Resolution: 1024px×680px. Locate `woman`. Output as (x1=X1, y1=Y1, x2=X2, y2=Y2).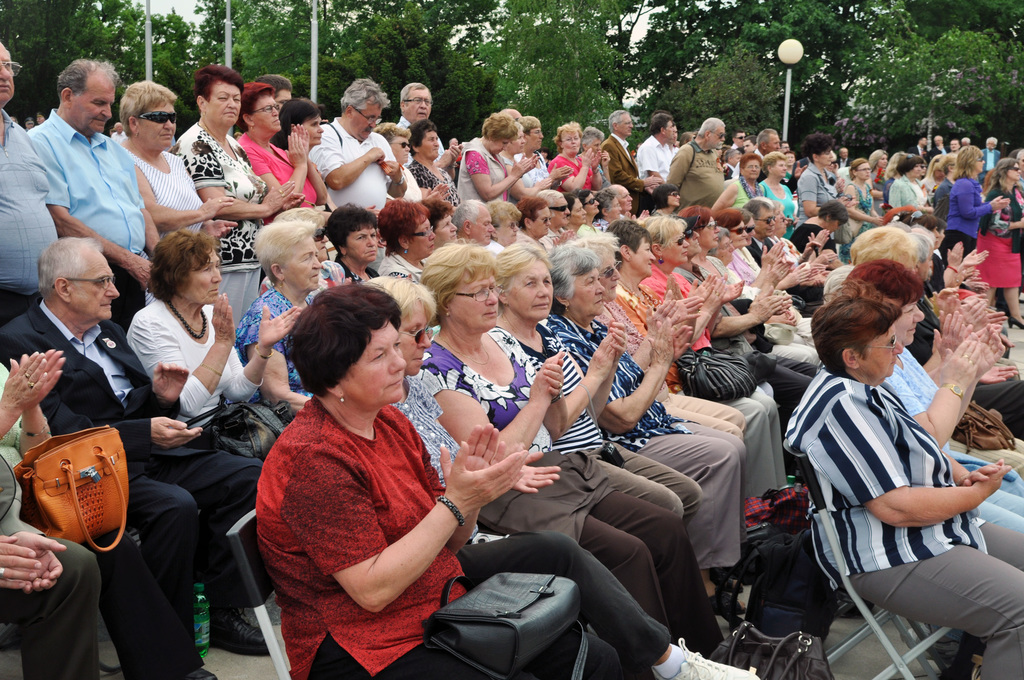
(x1=362, y1=272, x2=753, y2=679).
